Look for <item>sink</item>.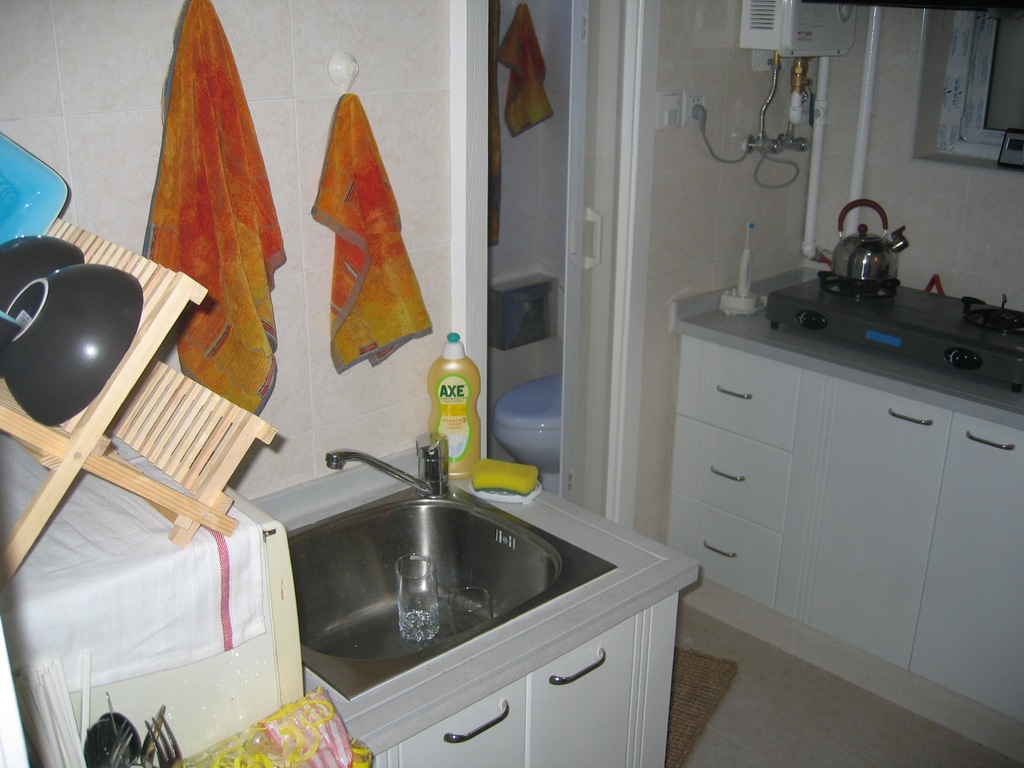
Found: x1=284, y1=427, x2=618, y2=709.
